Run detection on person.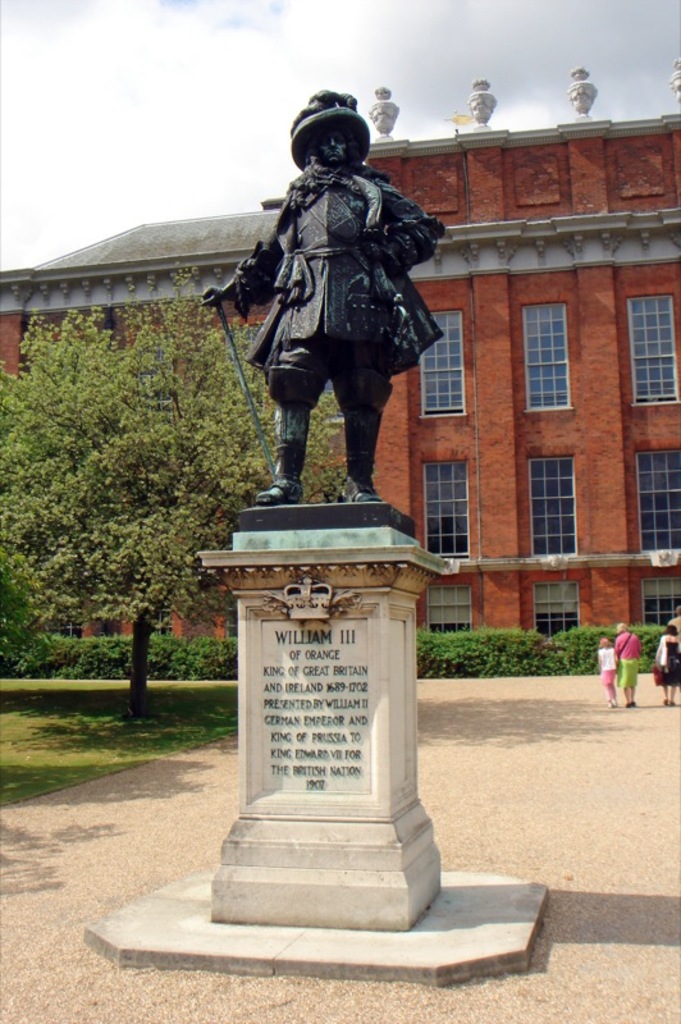
Result: 605/616/649/723.
